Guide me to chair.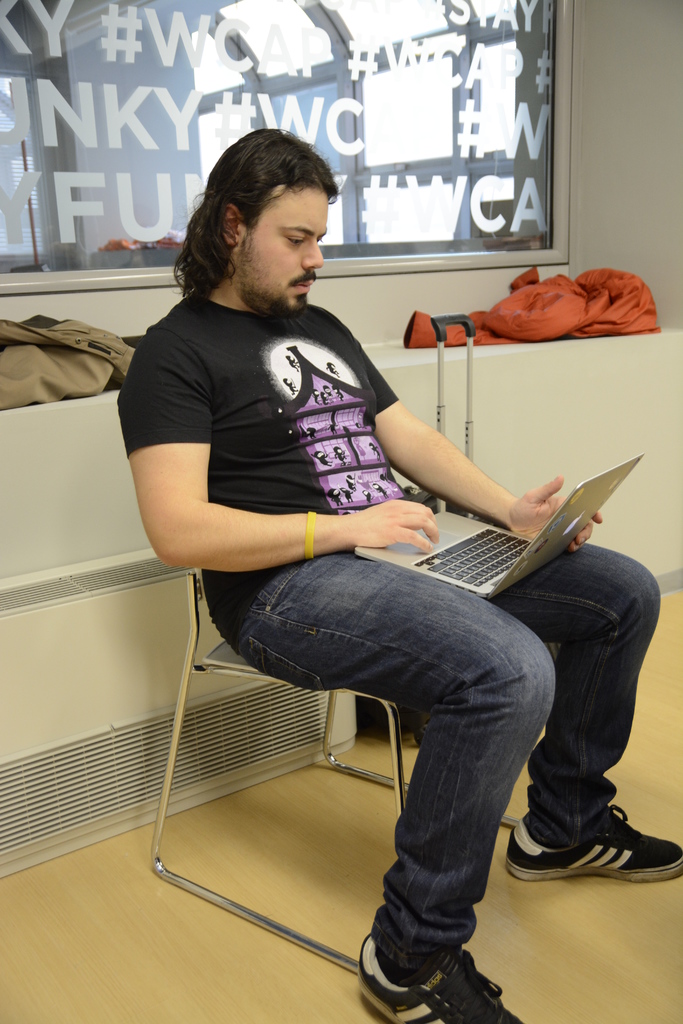
Guidance: select_region(119, 397, 639, 991).
